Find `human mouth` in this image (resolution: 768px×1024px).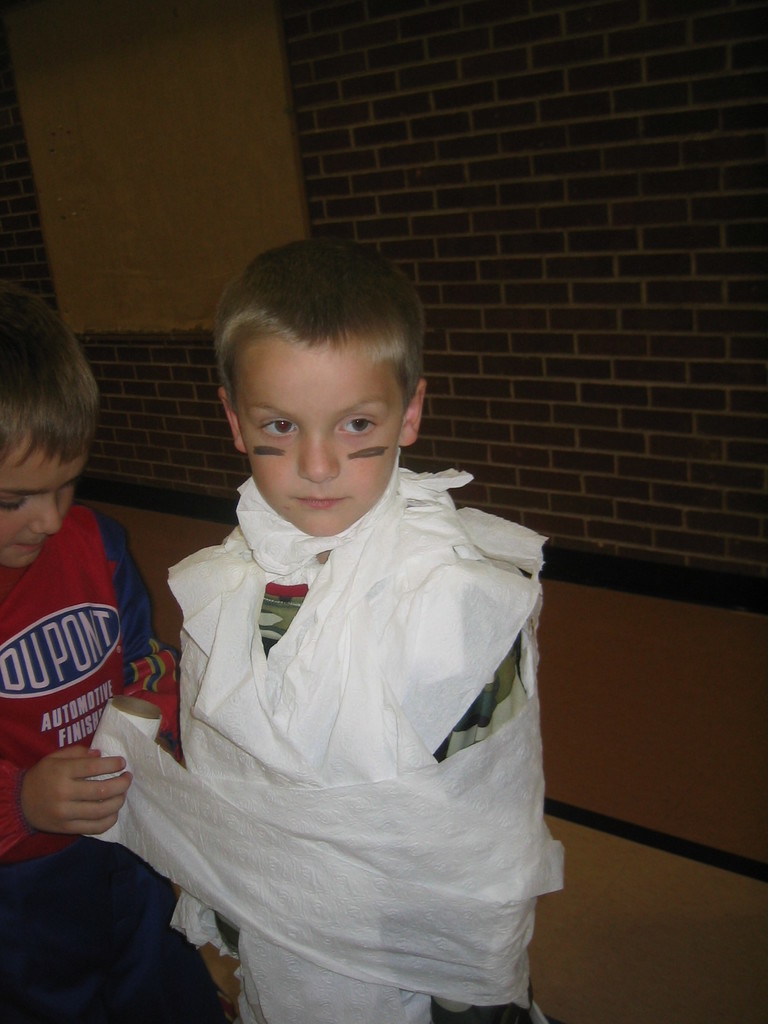
<bbox>13, 535, 41, 554</bbox>.
